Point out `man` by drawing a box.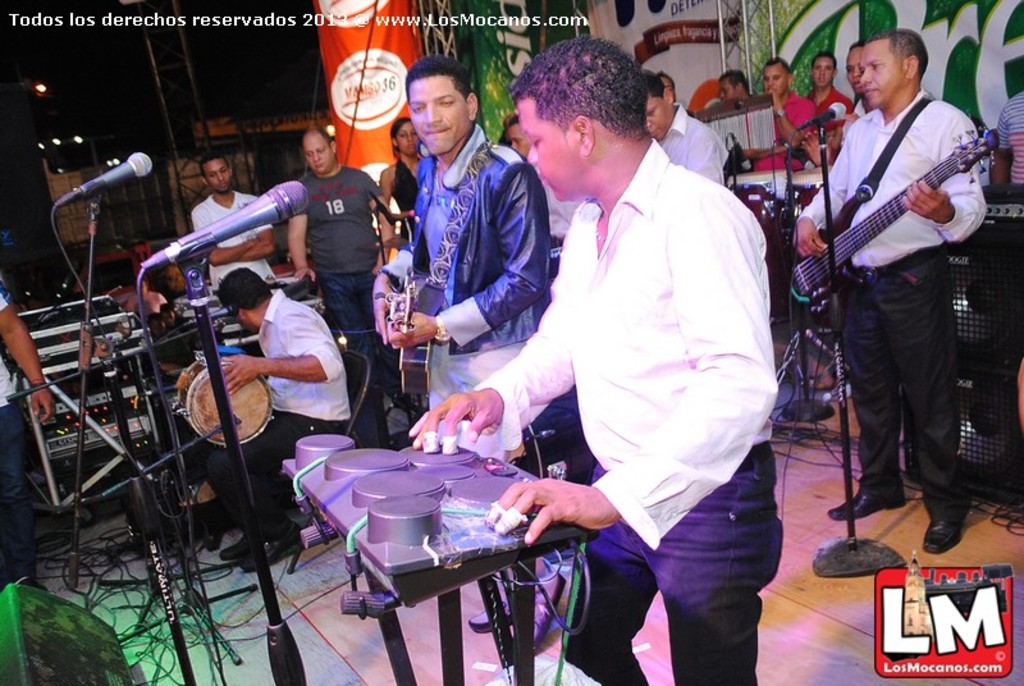
x1=0, y1=292, x2=51, y2=590.
